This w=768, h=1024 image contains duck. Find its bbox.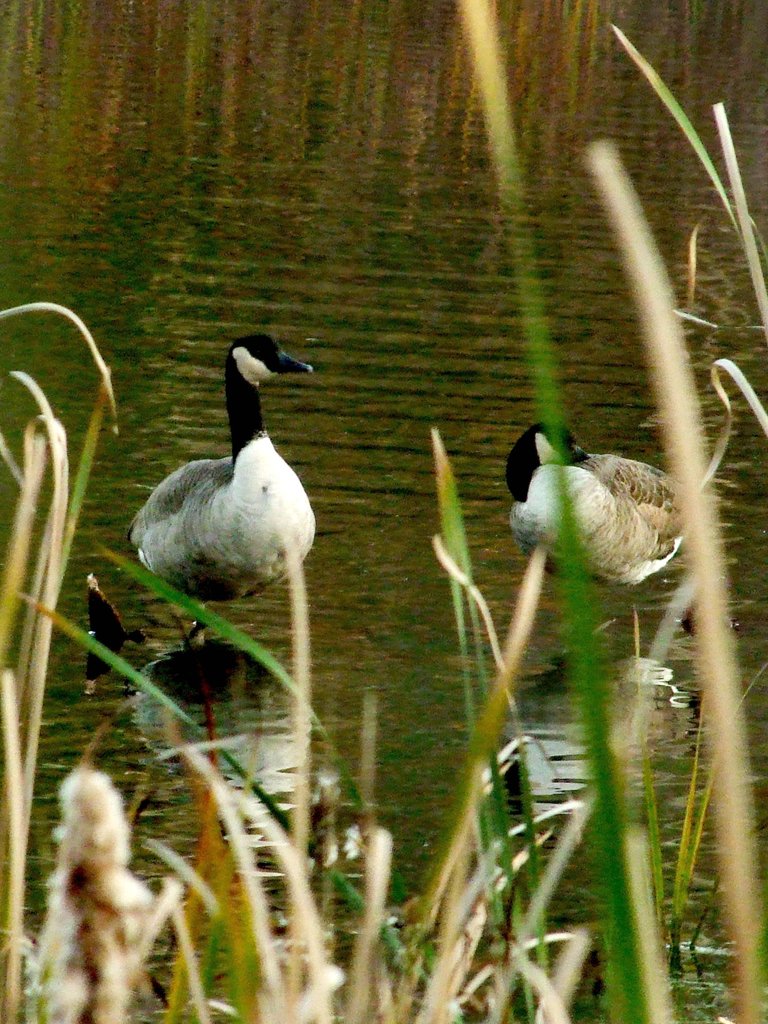
(125, 307, 332, 635).
